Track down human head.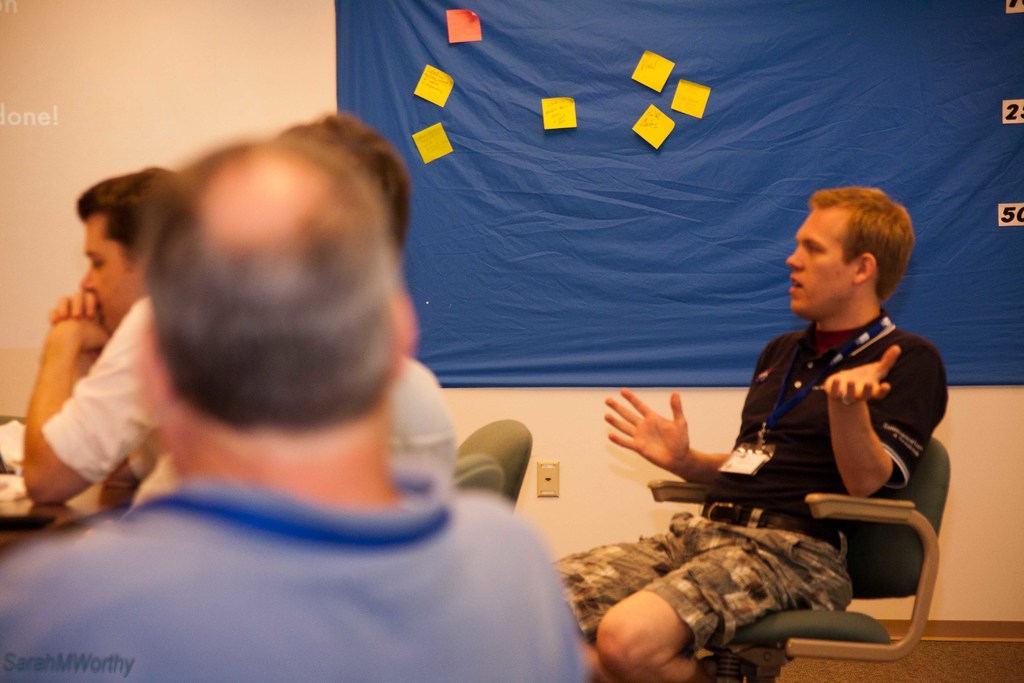
Tracked to locate(781, 184, 917, 319).
